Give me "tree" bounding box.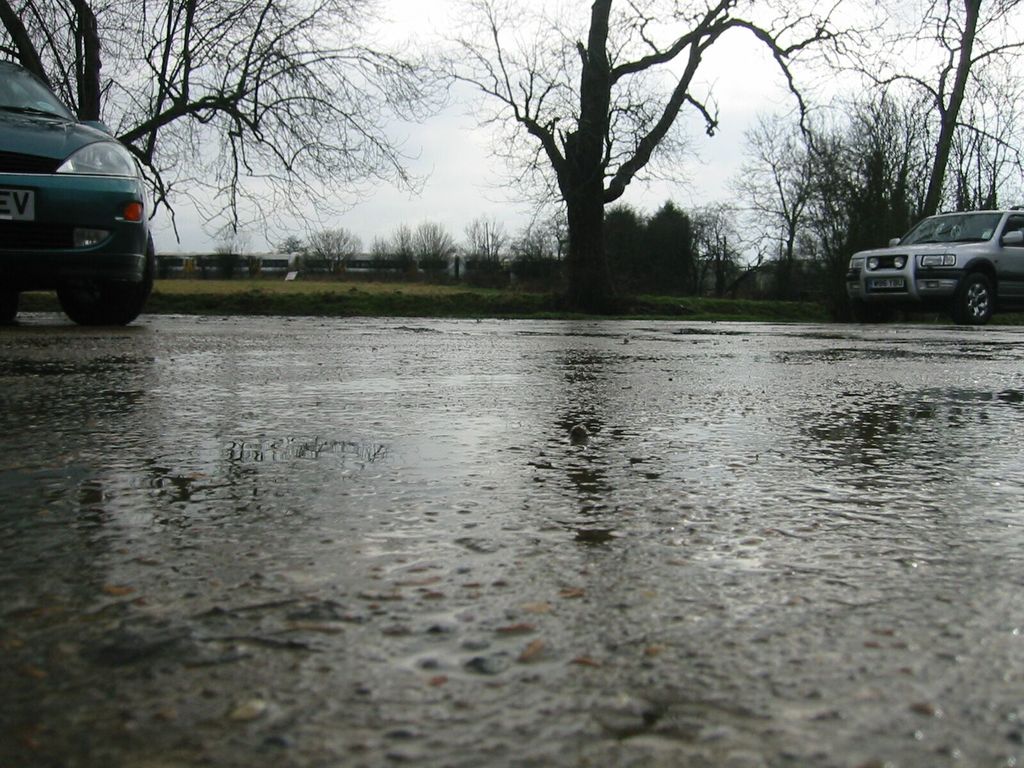
box=[365, 219, 459, 284].
